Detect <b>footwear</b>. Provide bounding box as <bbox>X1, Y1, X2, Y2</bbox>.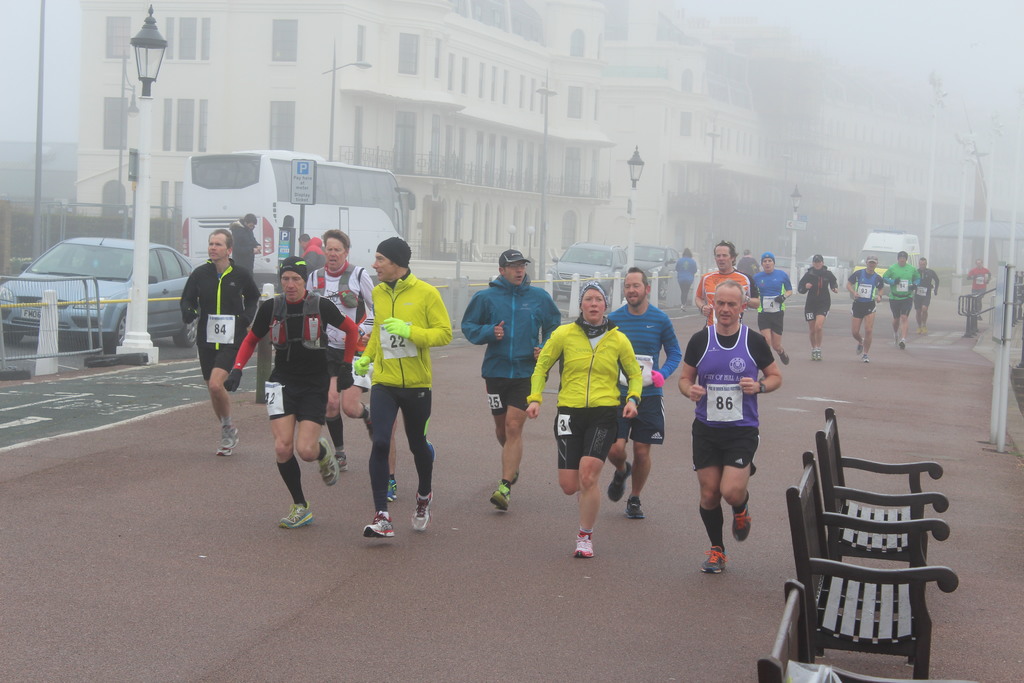
<bbox>316, 438, 337, 486</bbox>.
